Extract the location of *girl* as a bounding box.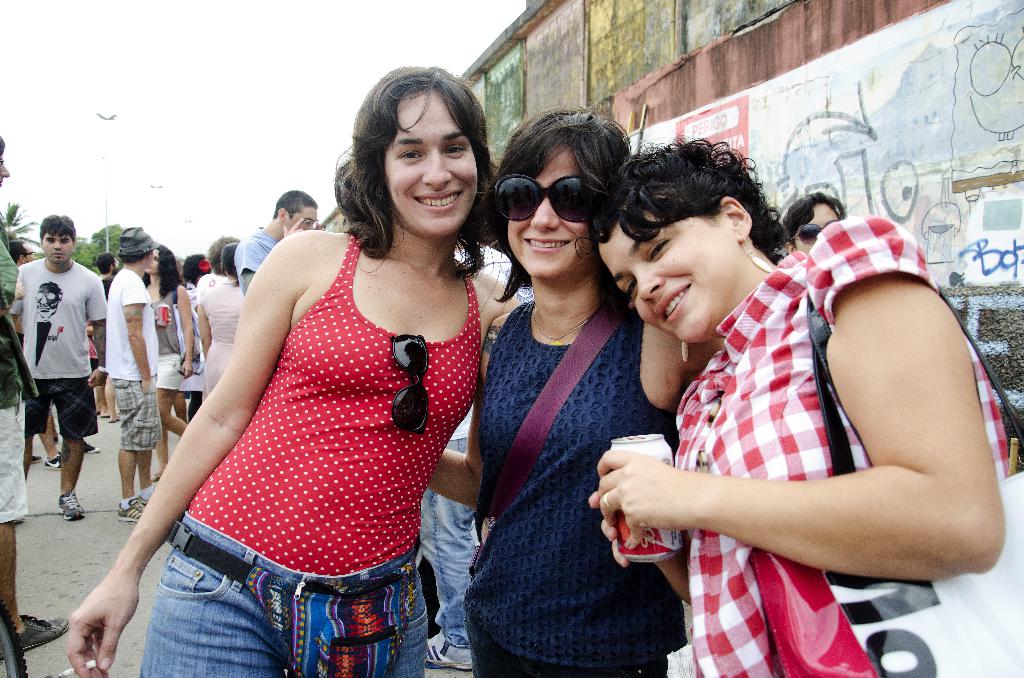
bbox=(585, 135, 1023, 677).
